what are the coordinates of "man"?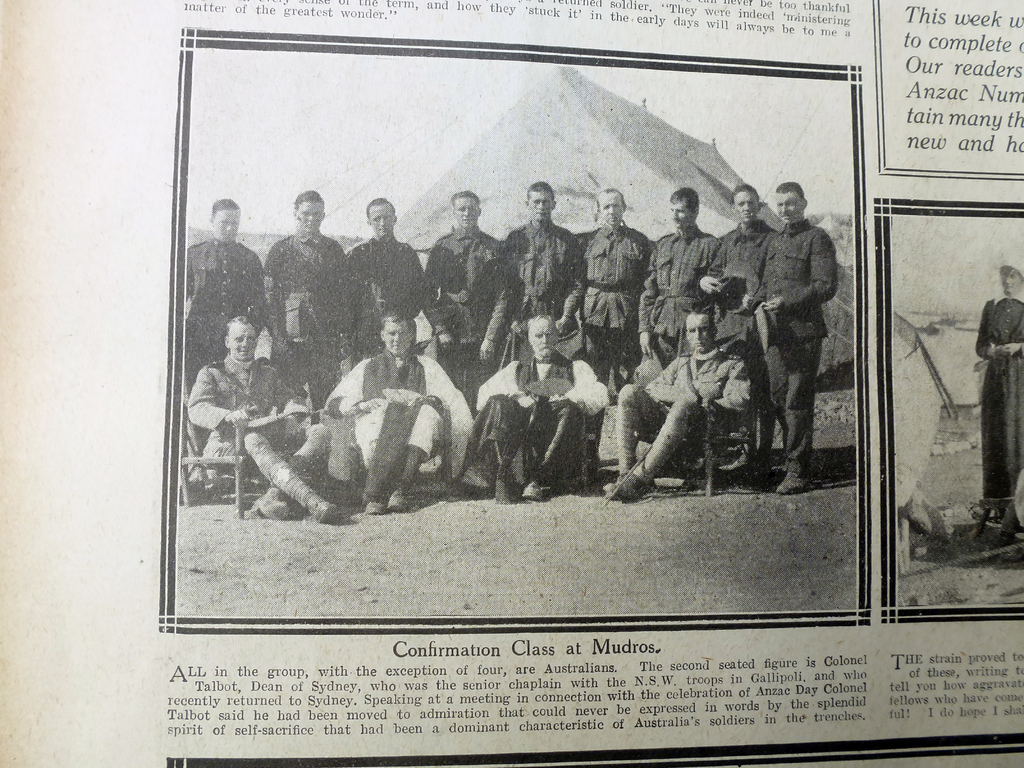
[left=600, top=308, right=750, bottom=503].
